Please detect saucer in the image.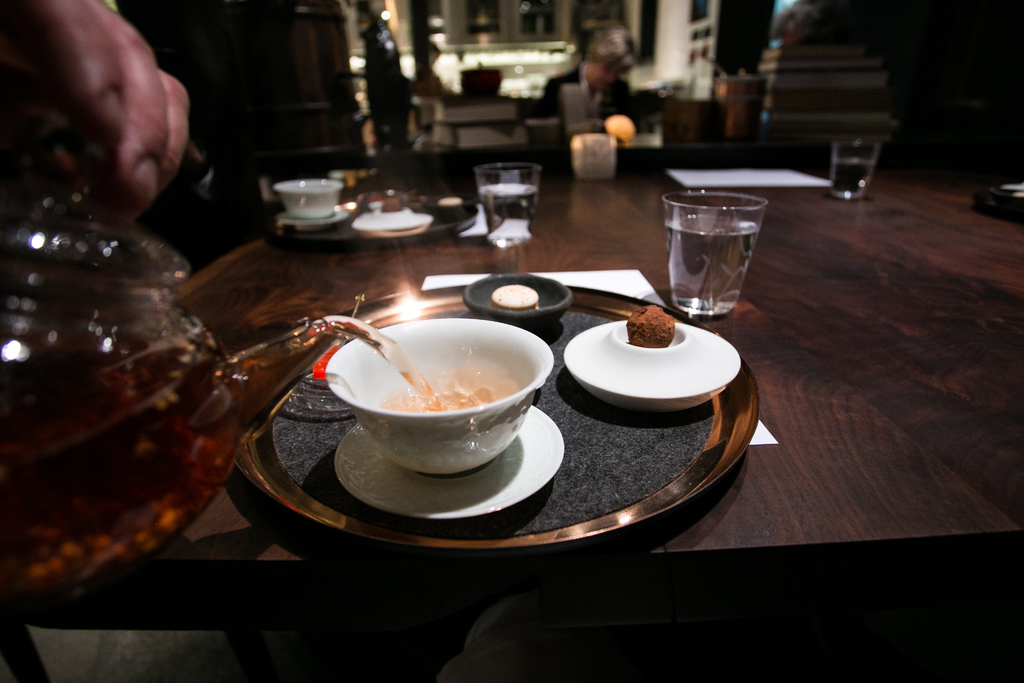
box=[275, 208, 349, 227].
